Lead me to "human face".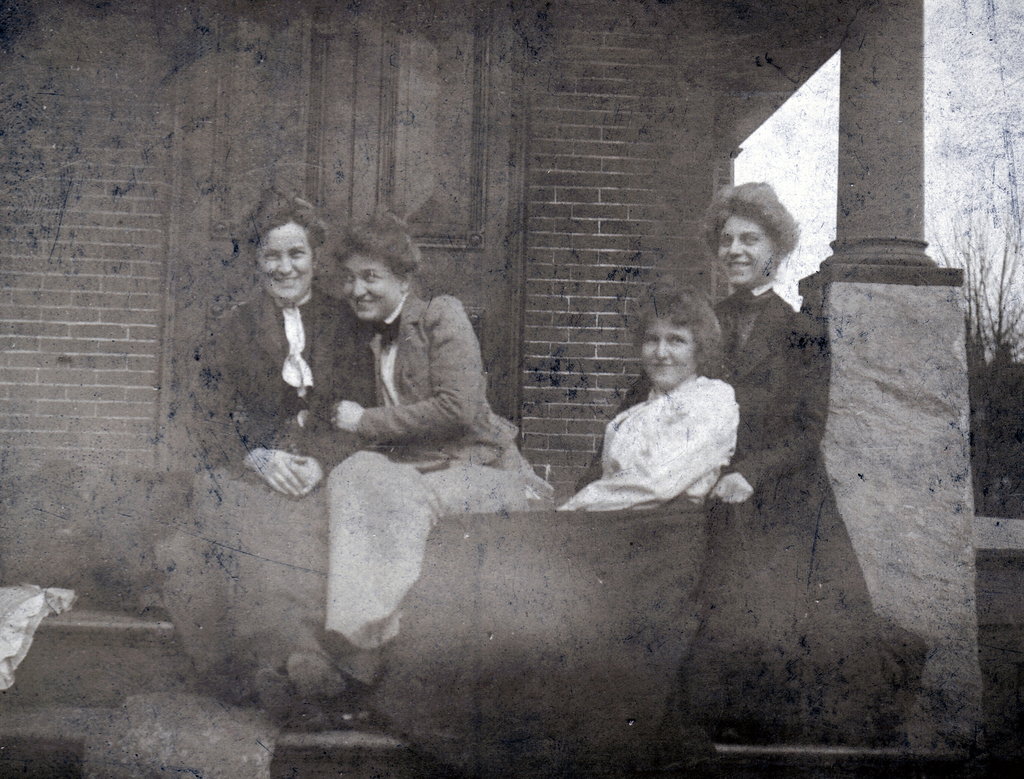
Lead to crop(257, 223, 308, 303).
